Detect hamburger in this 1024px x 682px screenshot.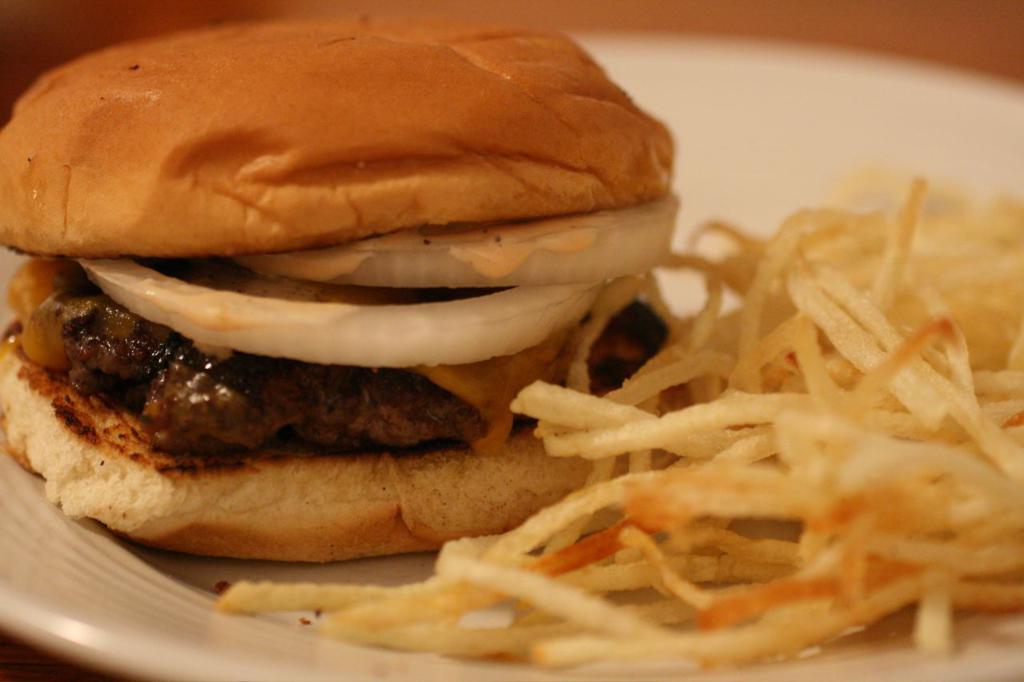
Detection: detection(0, 24, 683, 568).
